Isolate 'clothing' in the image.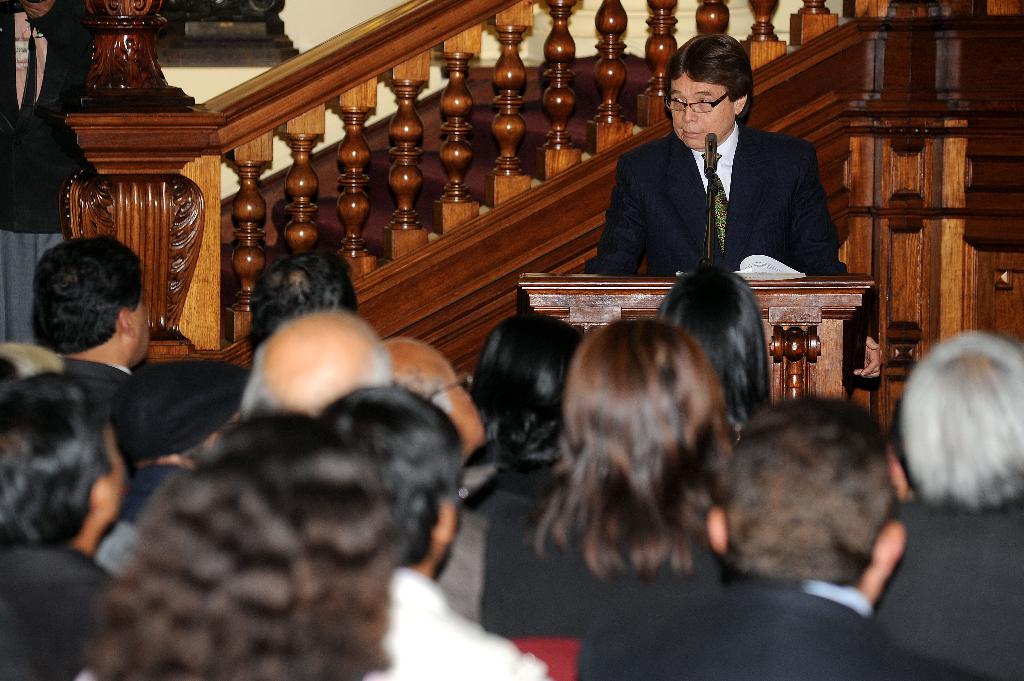
Isolated region: 61, 351, 146, 429.
